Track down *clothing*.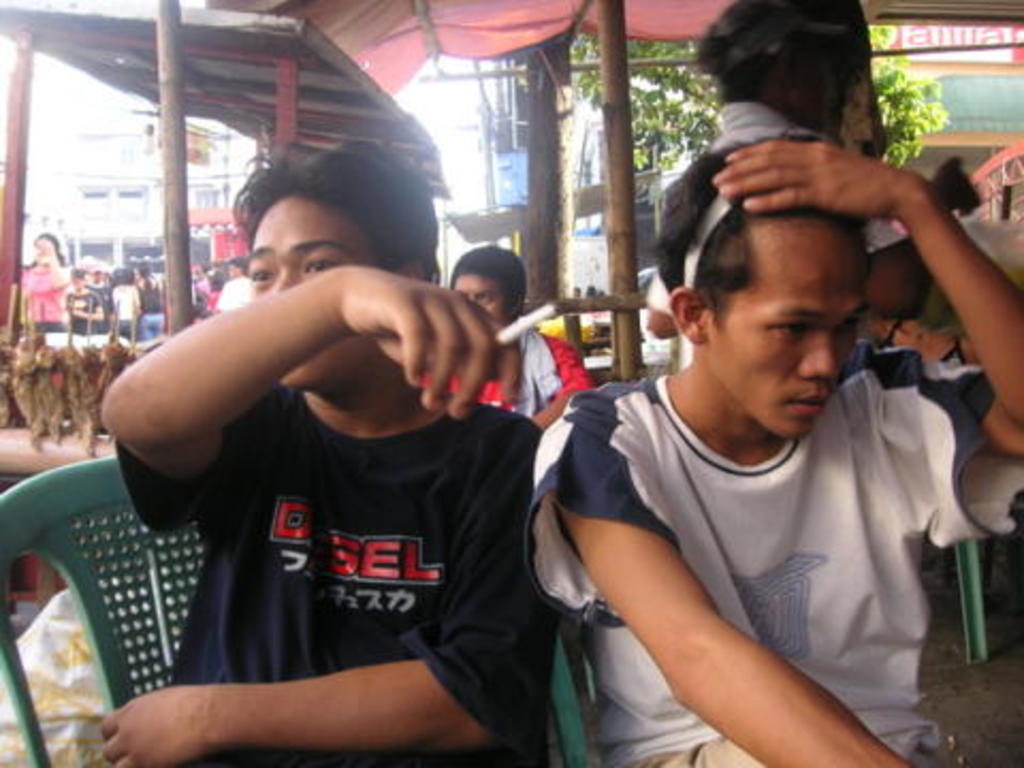
Tracked to {"x1": 115, "y1": 384, "x2": 557, "y2": 762}.
